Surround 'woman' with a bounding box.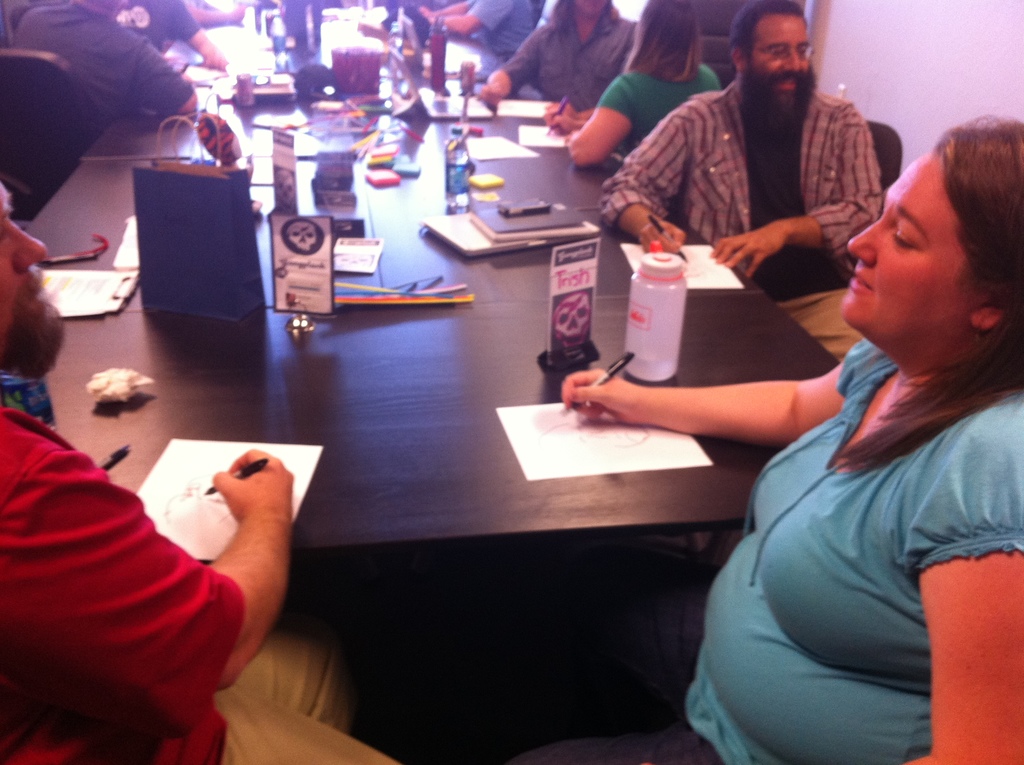
bbox=[563, 0, 712, 166].
